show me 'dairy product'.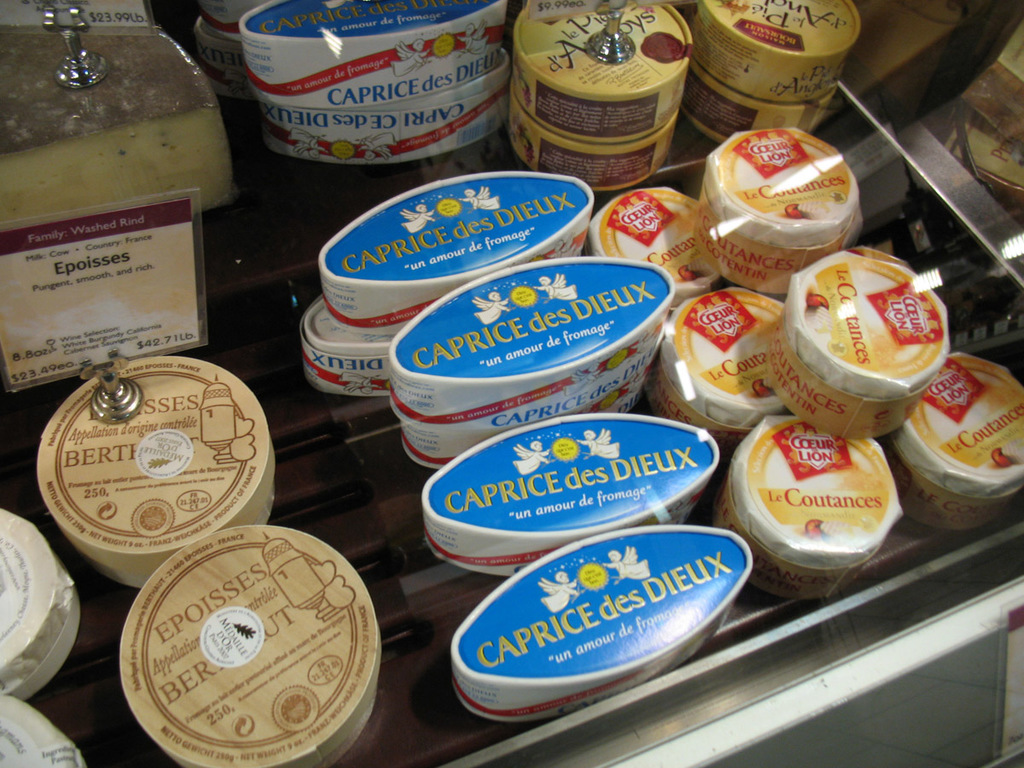
'dairy product' is here: region(115, 512, 375, 767).
